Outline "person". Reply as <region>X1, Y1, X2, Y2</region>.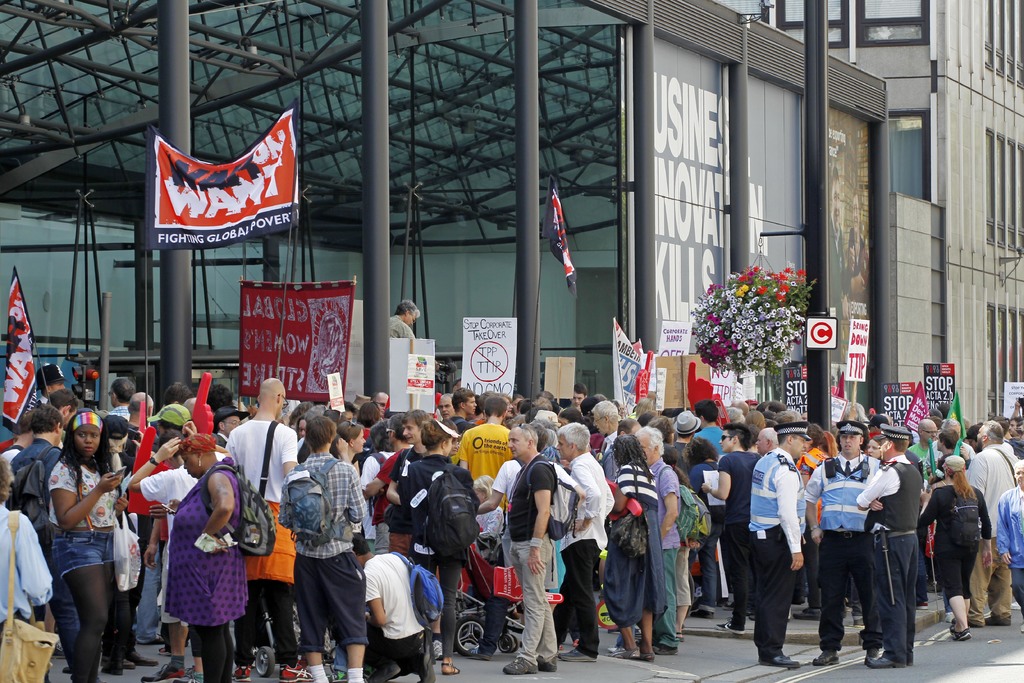
<region>389, 299, 420, 337</region>.
